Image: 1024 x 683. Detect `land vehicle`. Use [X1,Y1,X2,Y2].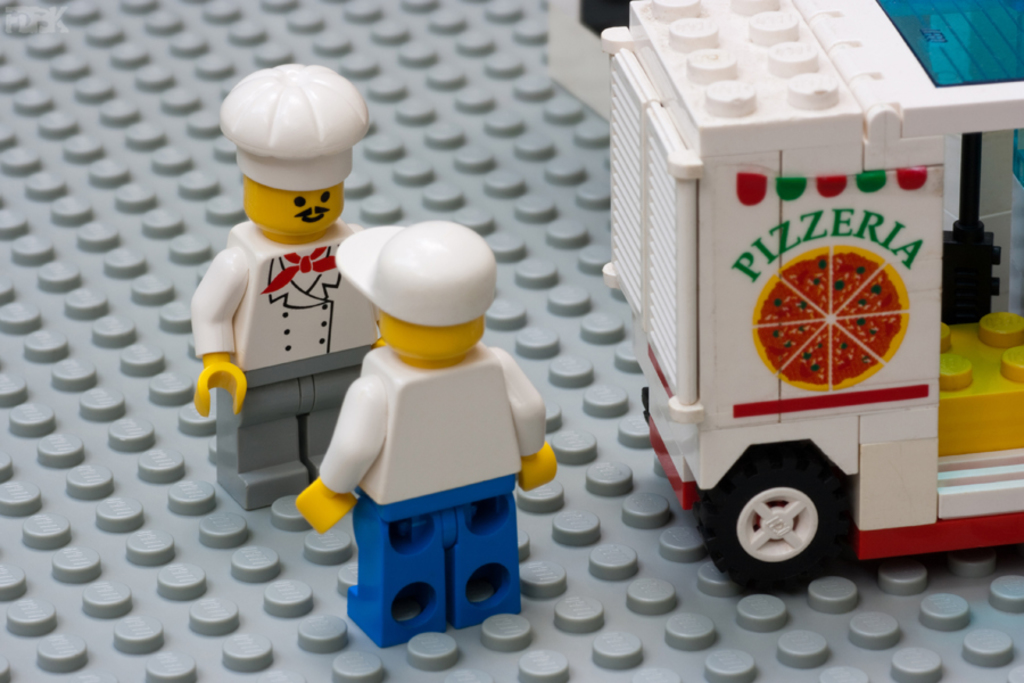
[629,84,944,587].
